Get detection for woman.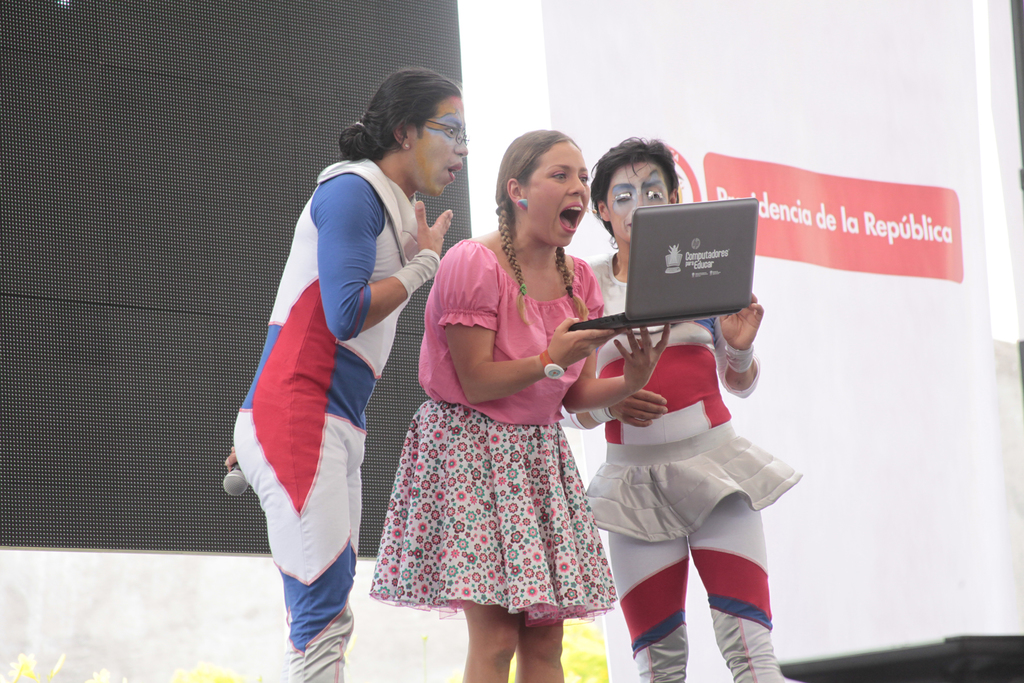
Detection: 360:129:662:681.
